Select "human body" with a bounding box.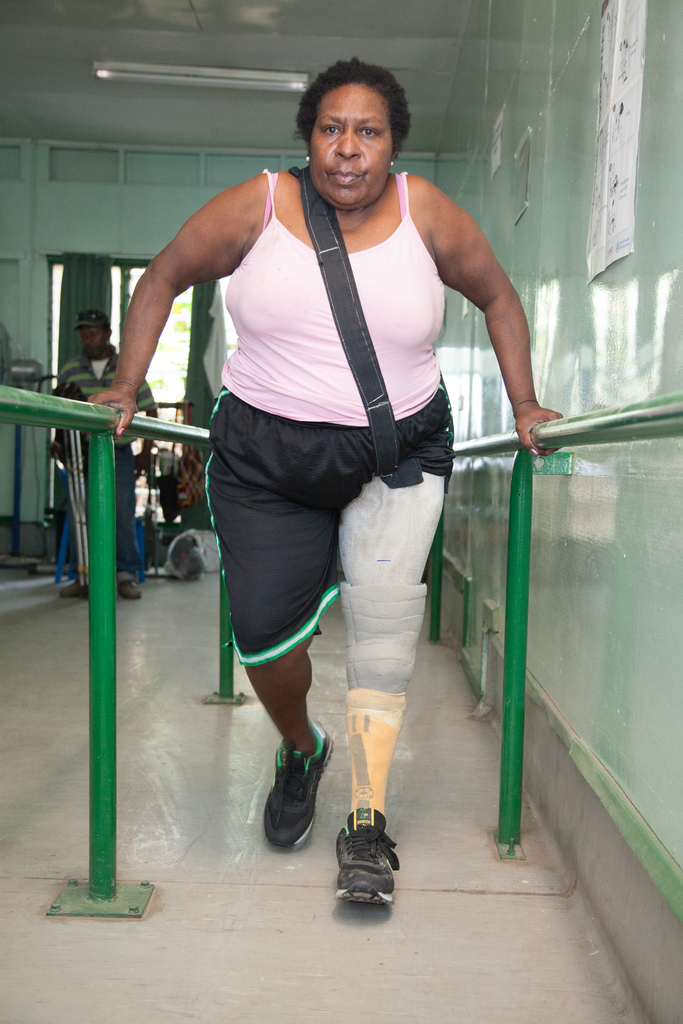
{"left": 57, "top": 344, "right": 158, "bottom": 605}.
